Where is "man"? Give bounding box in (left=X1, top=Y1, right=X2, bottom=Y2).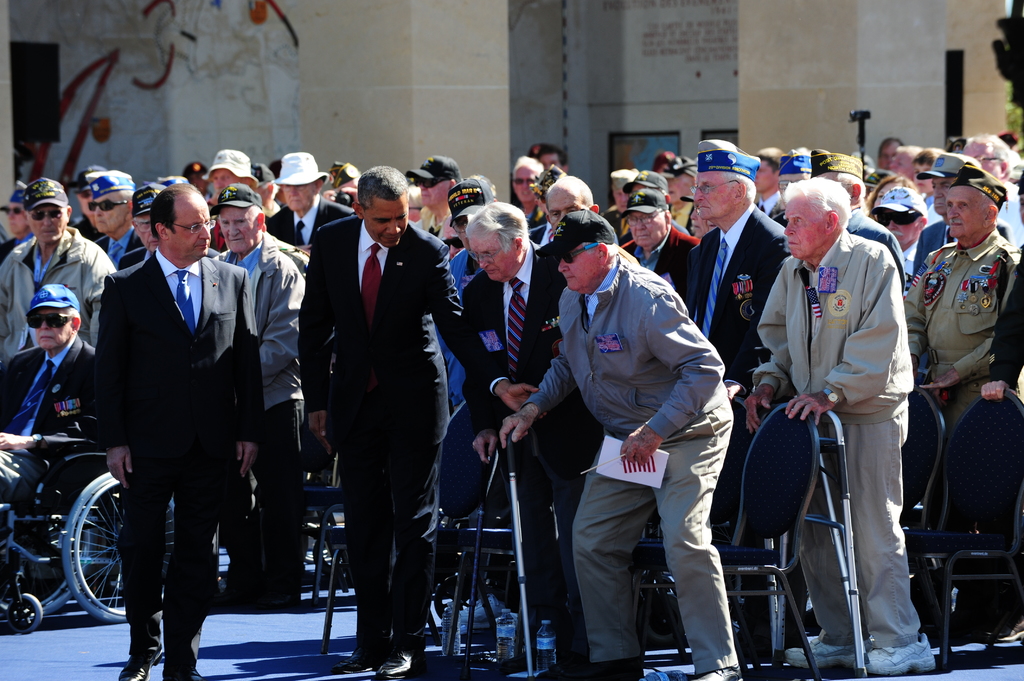
(left=527, top=170, right=598, bottom=247).
